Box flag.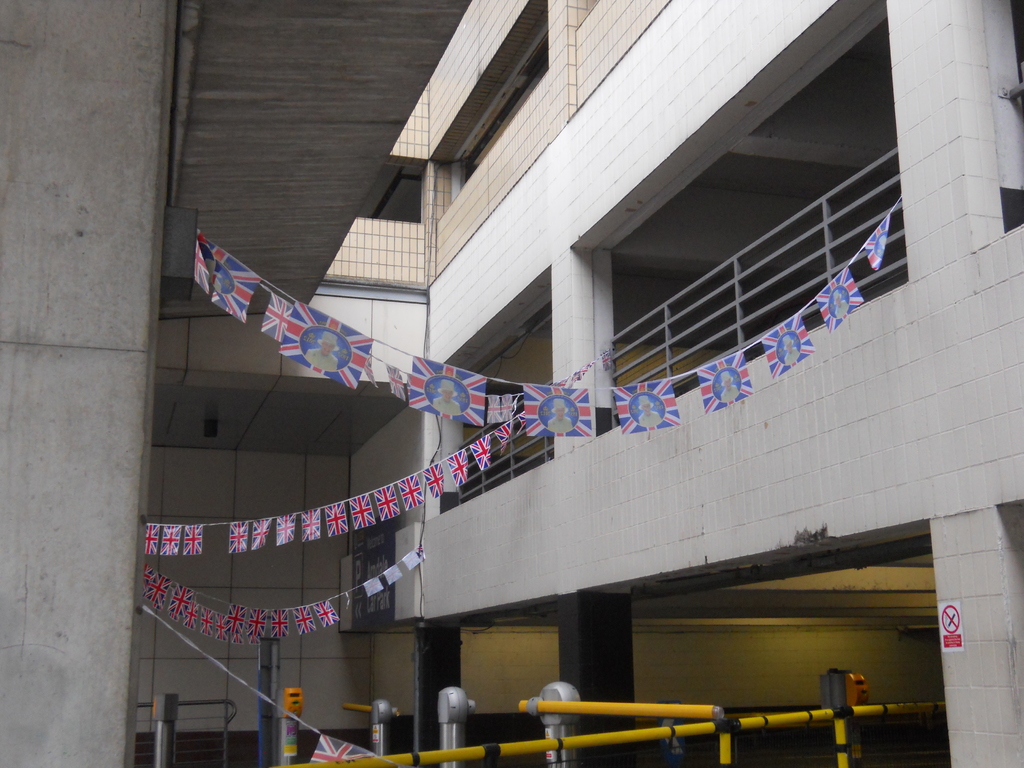
(158, 573, 167, 614).
